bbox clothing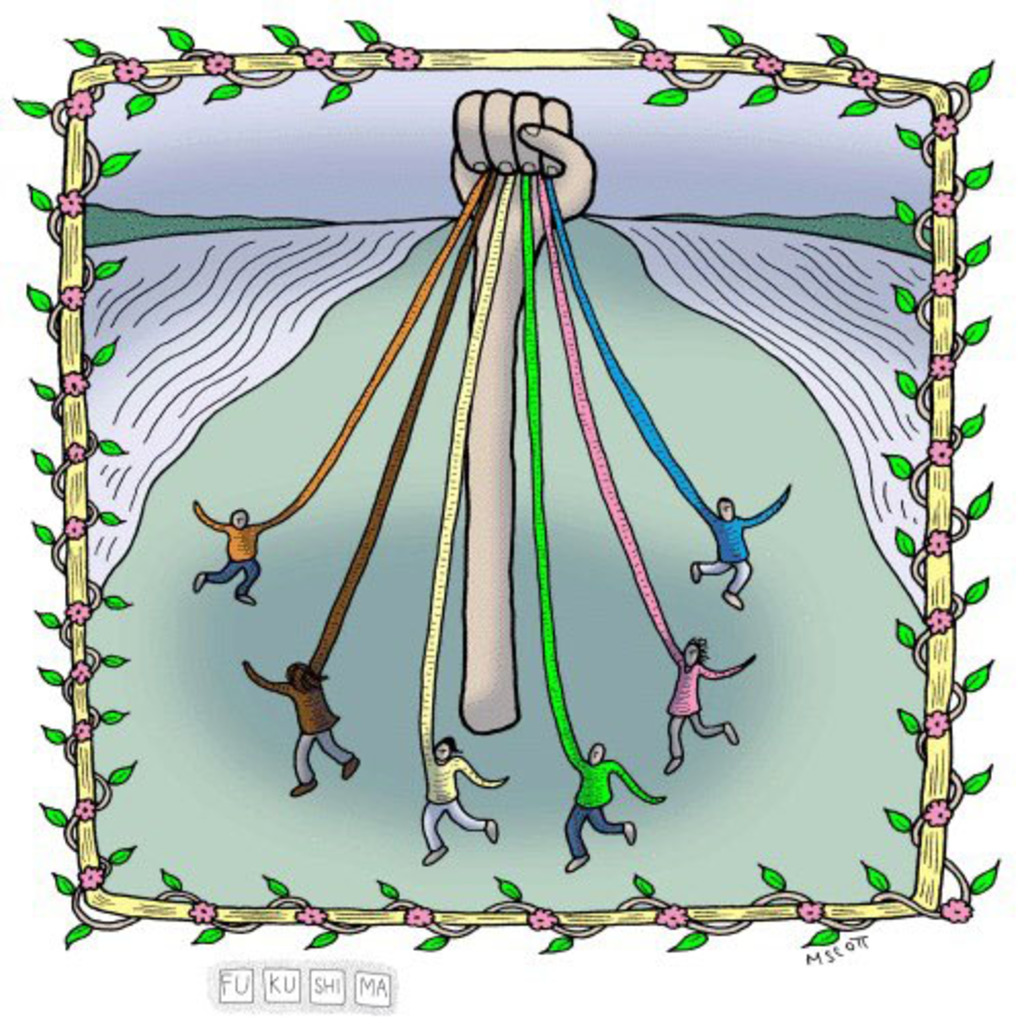
x1=518, y1=172, x2=662, y2=860
